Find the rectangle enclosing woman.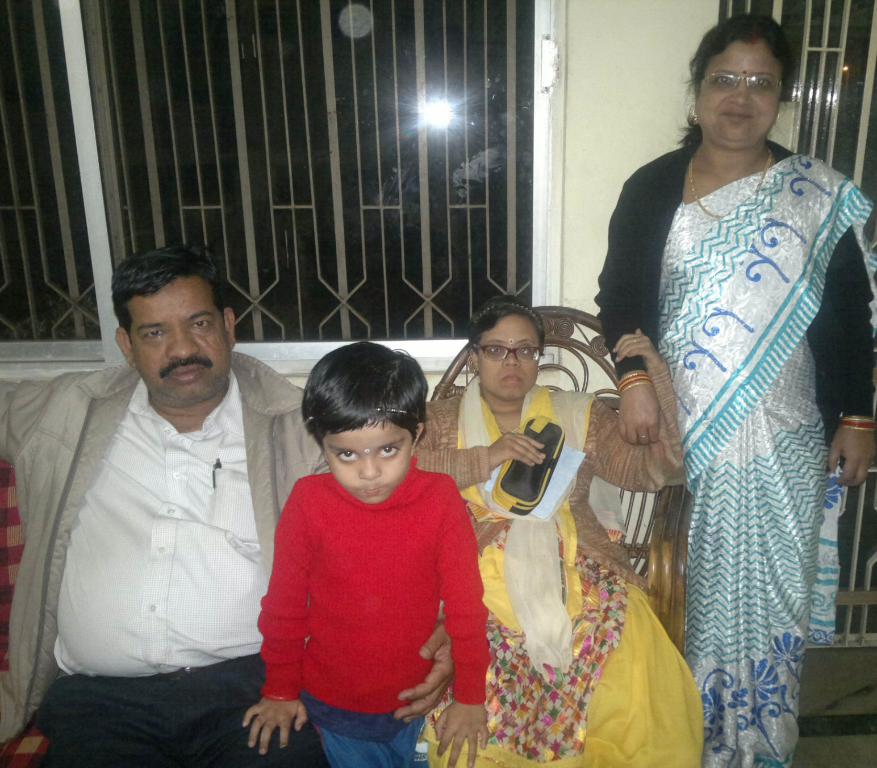
bbox=[410, 293, 702, 767].
